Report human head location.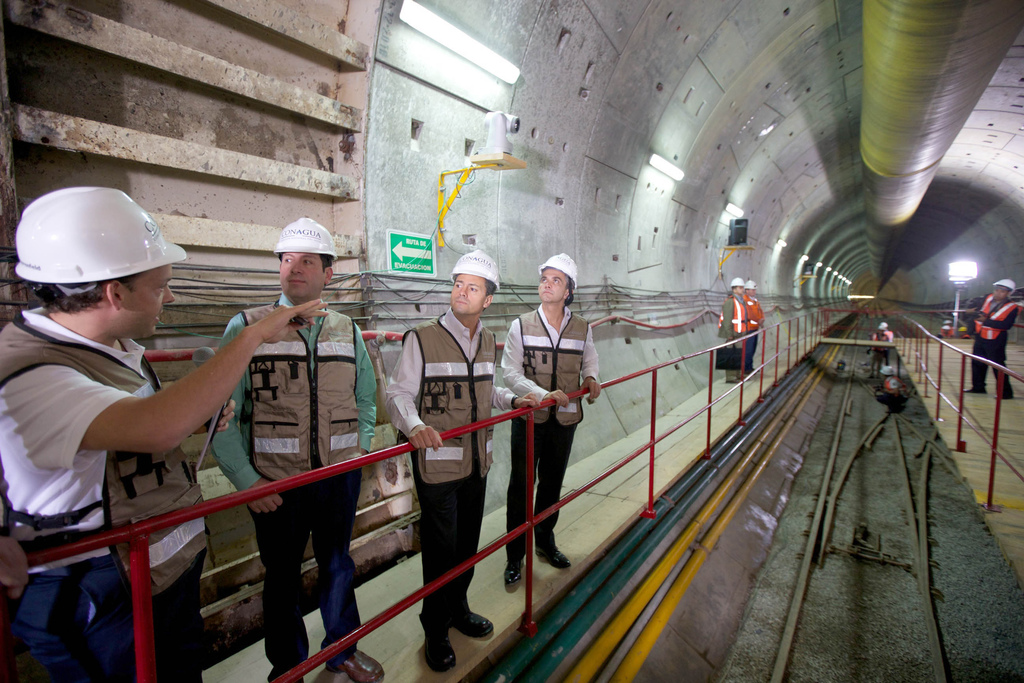
Report: (271,235,339,296).
